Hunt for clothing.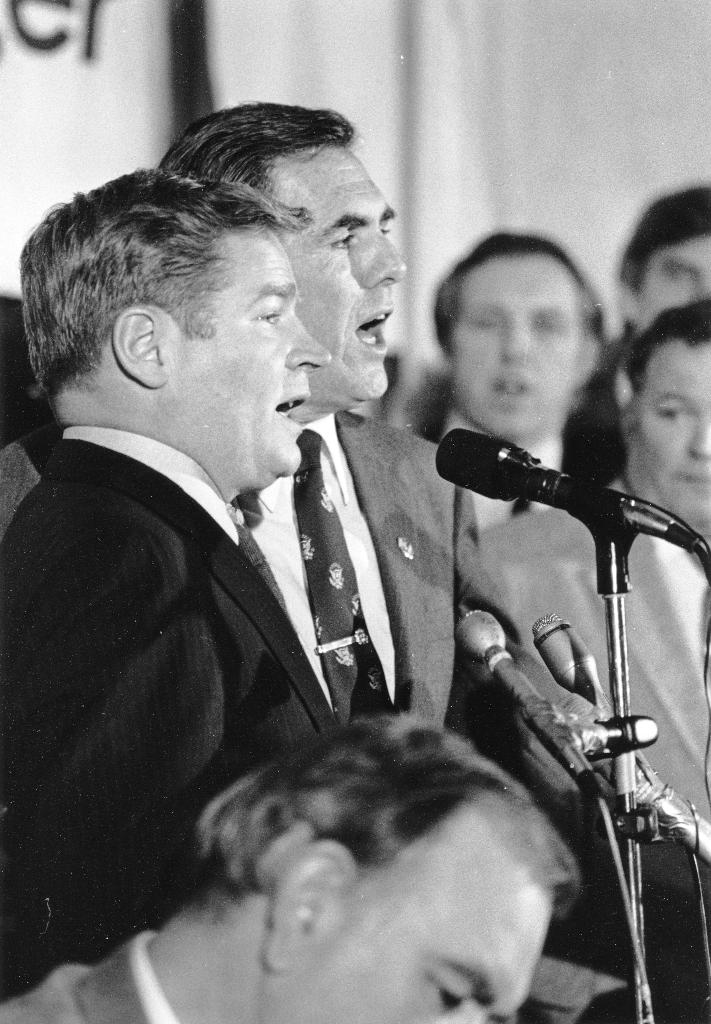
Hunted down at (x1=0, y1=922, x2=176, y2=1023).
